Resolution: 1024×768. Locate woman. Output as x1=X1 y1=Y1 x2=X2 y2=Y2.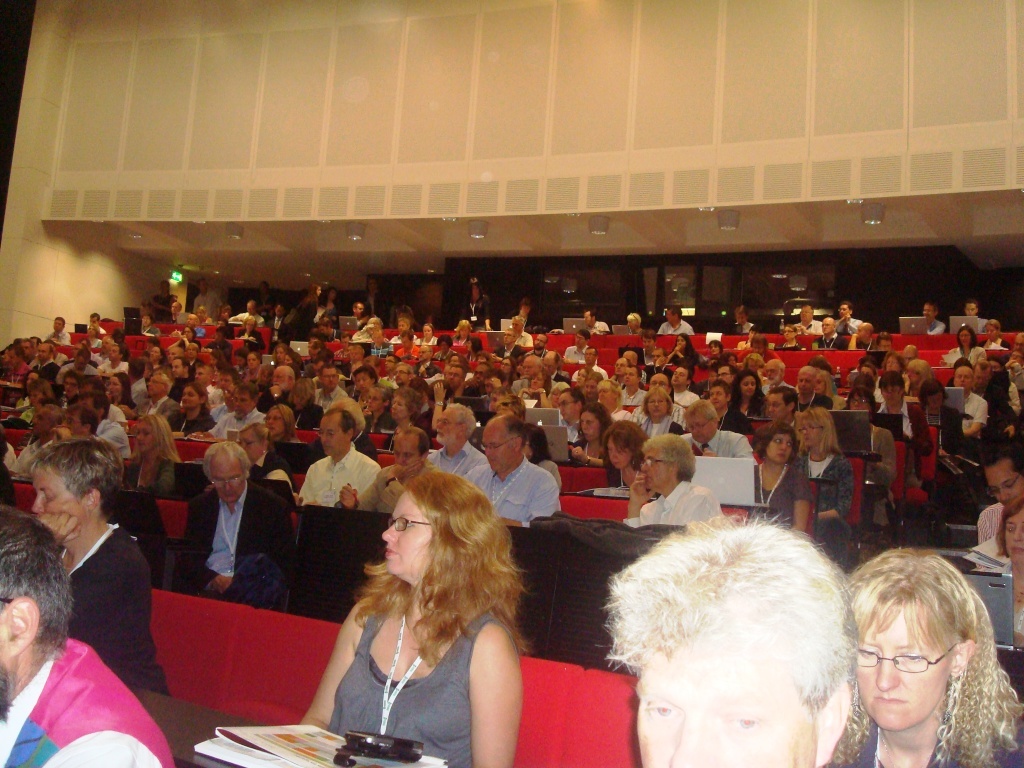
x1=464 y1=338 x2=479 y2=365.
